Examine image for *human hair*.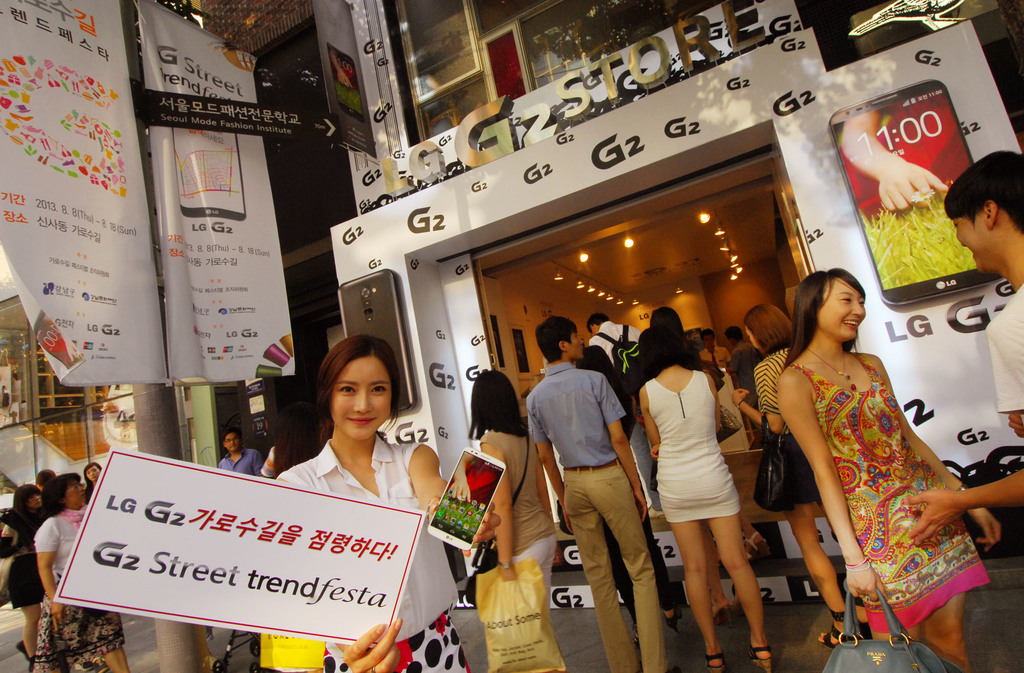
Examination result: 36 469 55 489.
